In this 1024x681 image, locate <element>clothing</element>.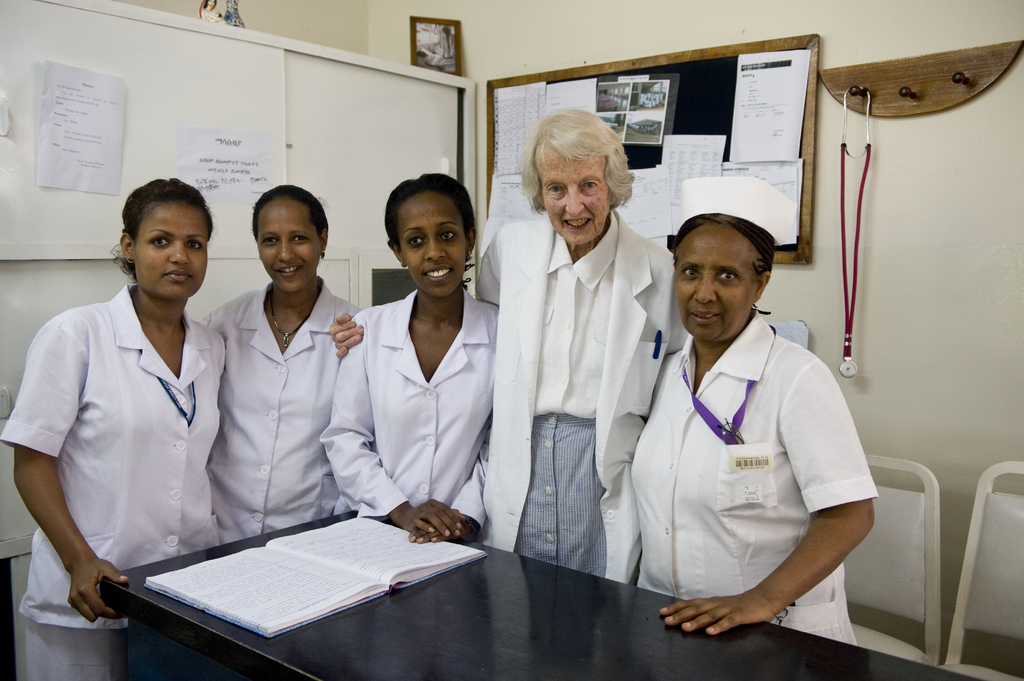
Bounding box: (x1=633, y1=278, x2=881, y2=637).
